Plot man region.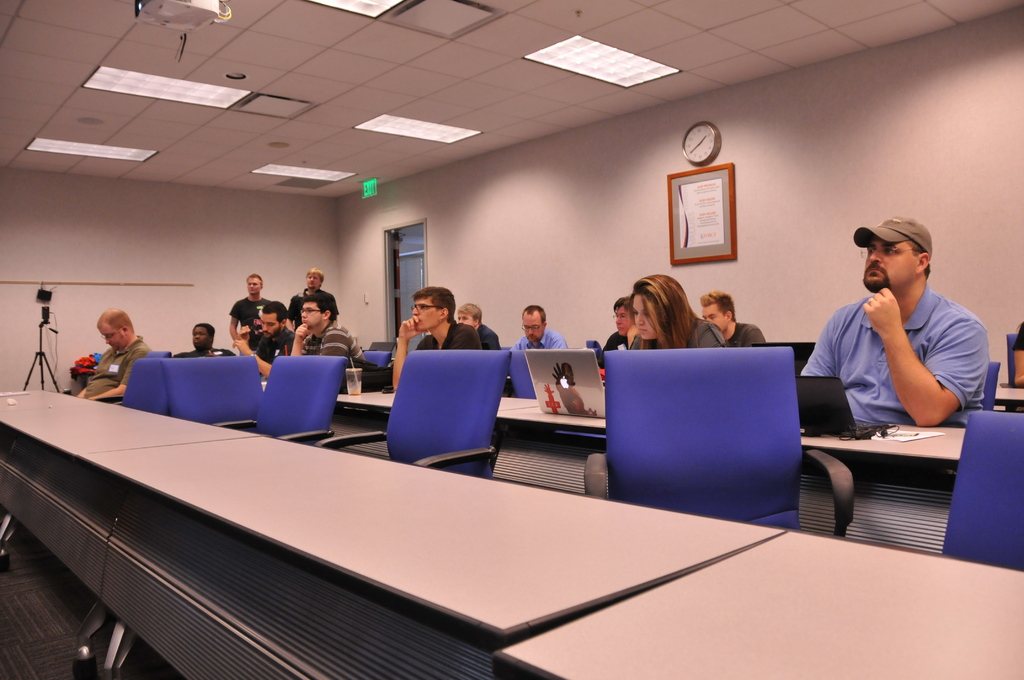
Plotted at box=[799, 216, 989, 426].
